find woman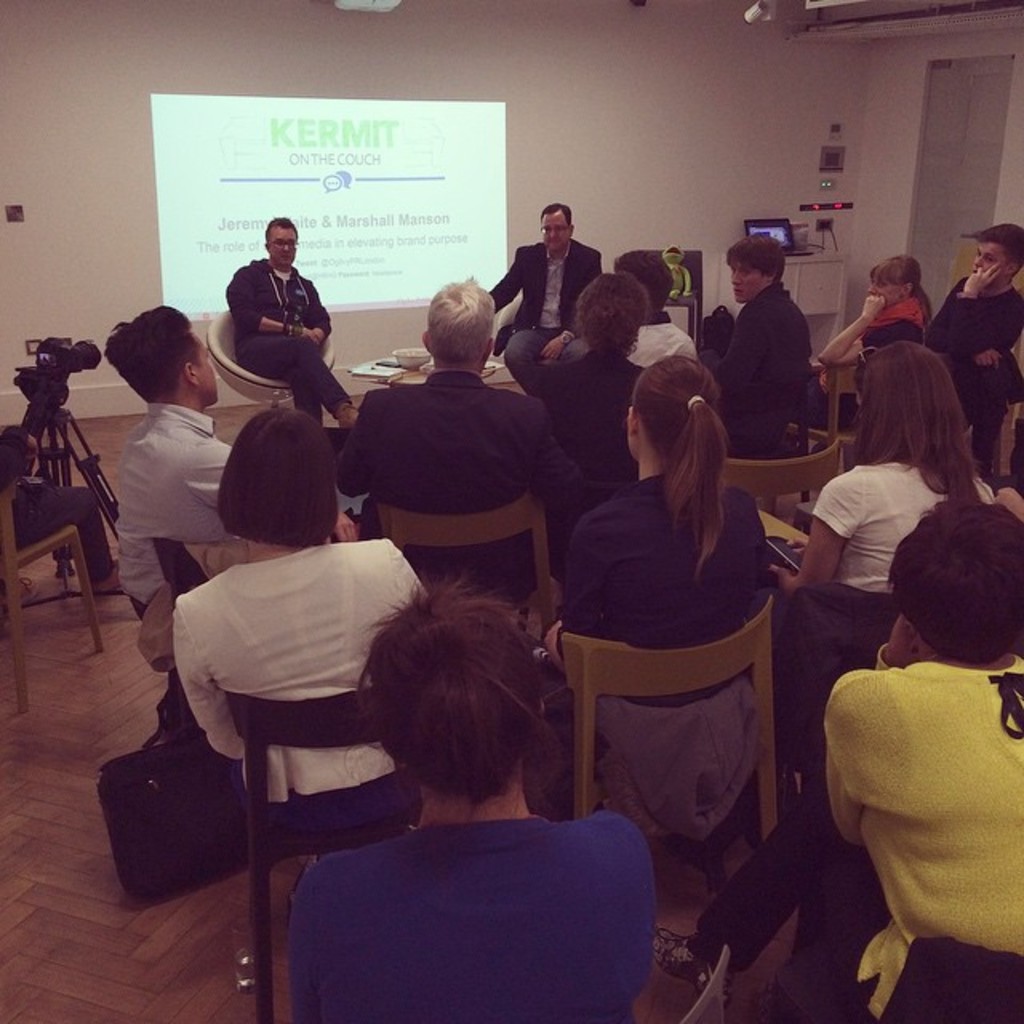
region(286, 584, 656, 1022)
